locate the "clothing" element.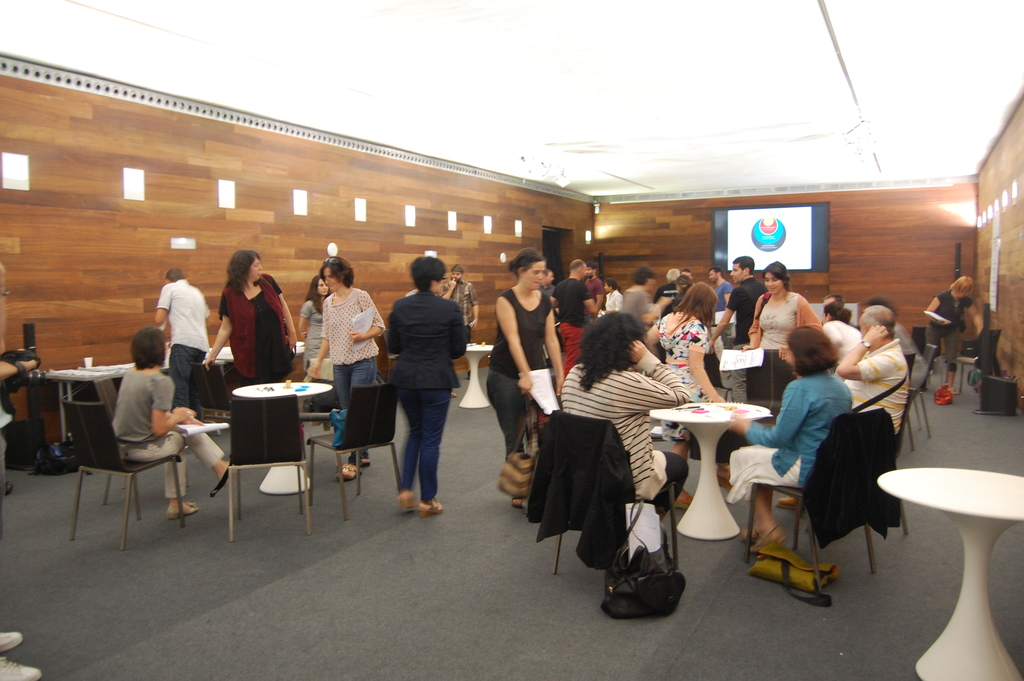
Element bbox: {"left": 924, "top": 289, "right": 976, "bottom": 370}.
